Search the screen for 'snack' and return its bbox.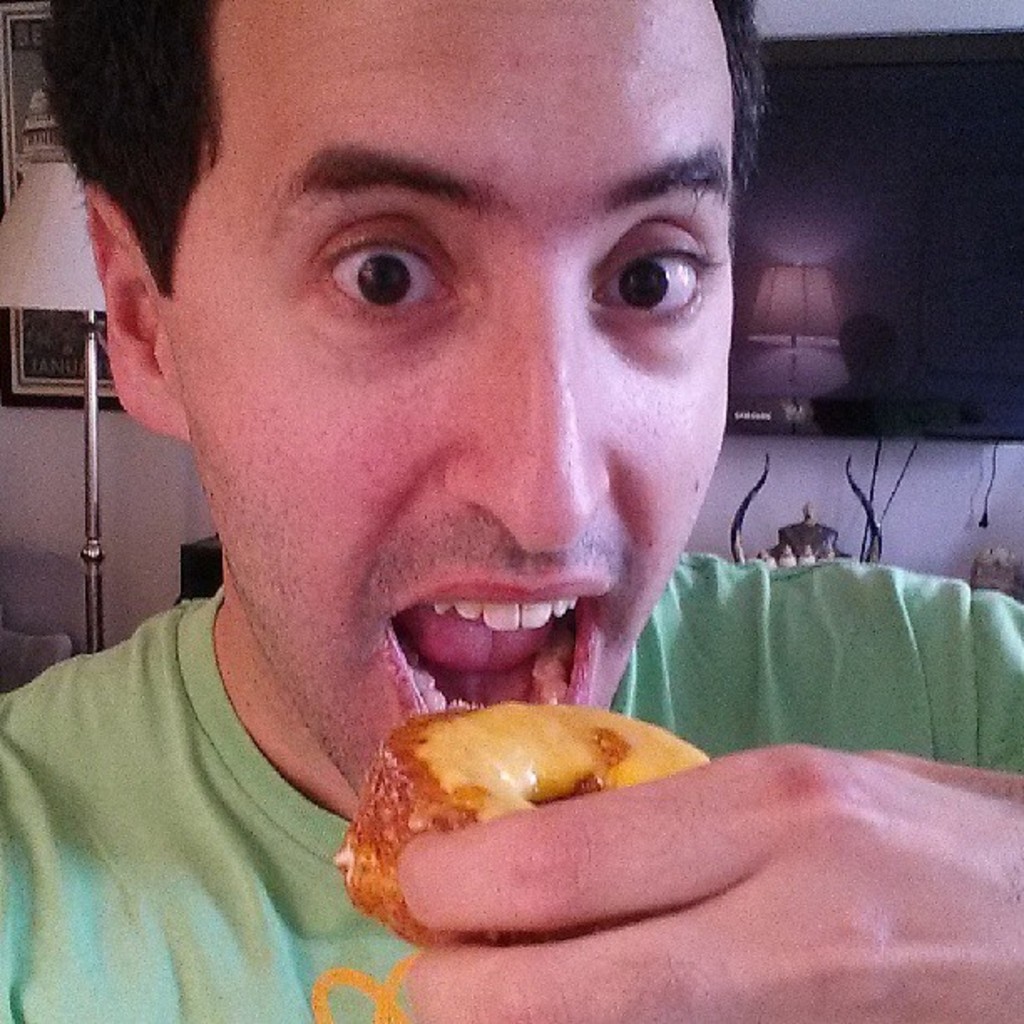
Found: <region>326, 704, 721, 967</region>.
